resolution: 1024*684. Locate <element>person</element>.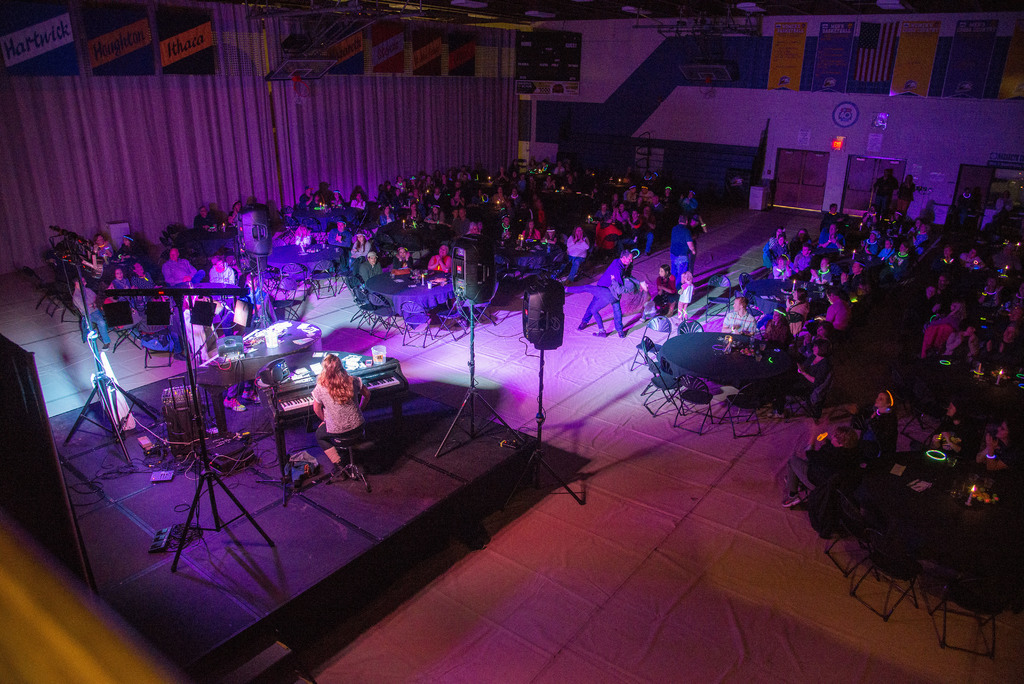
420 174 437 190.
